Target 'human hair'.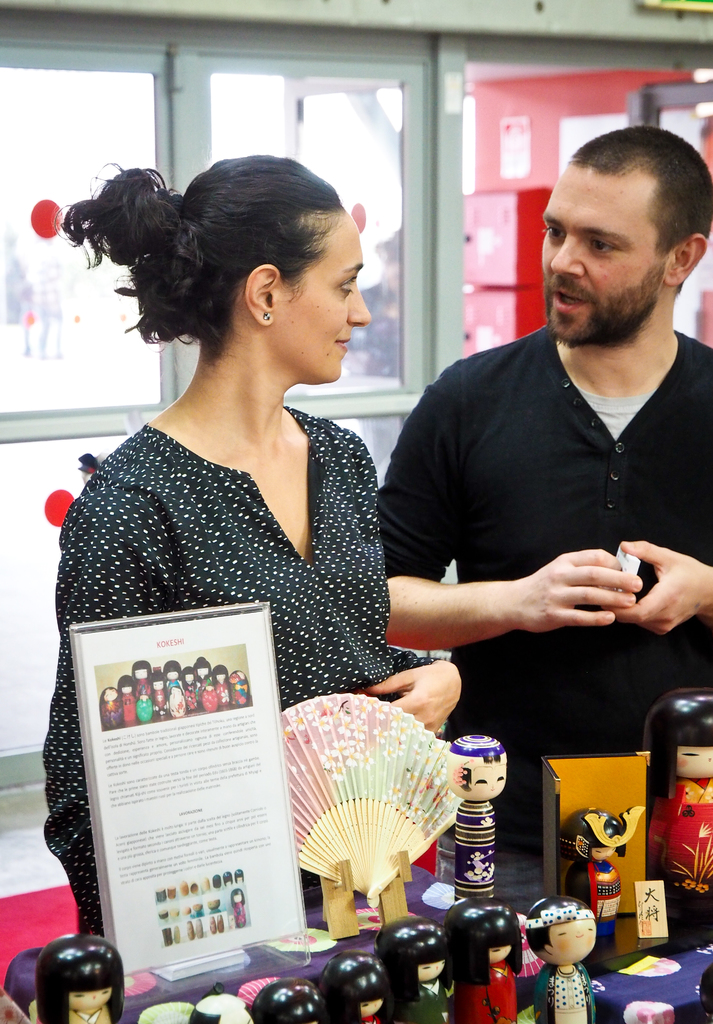
Target region: (x1=560, y1=808, x2=628, y2=862).
